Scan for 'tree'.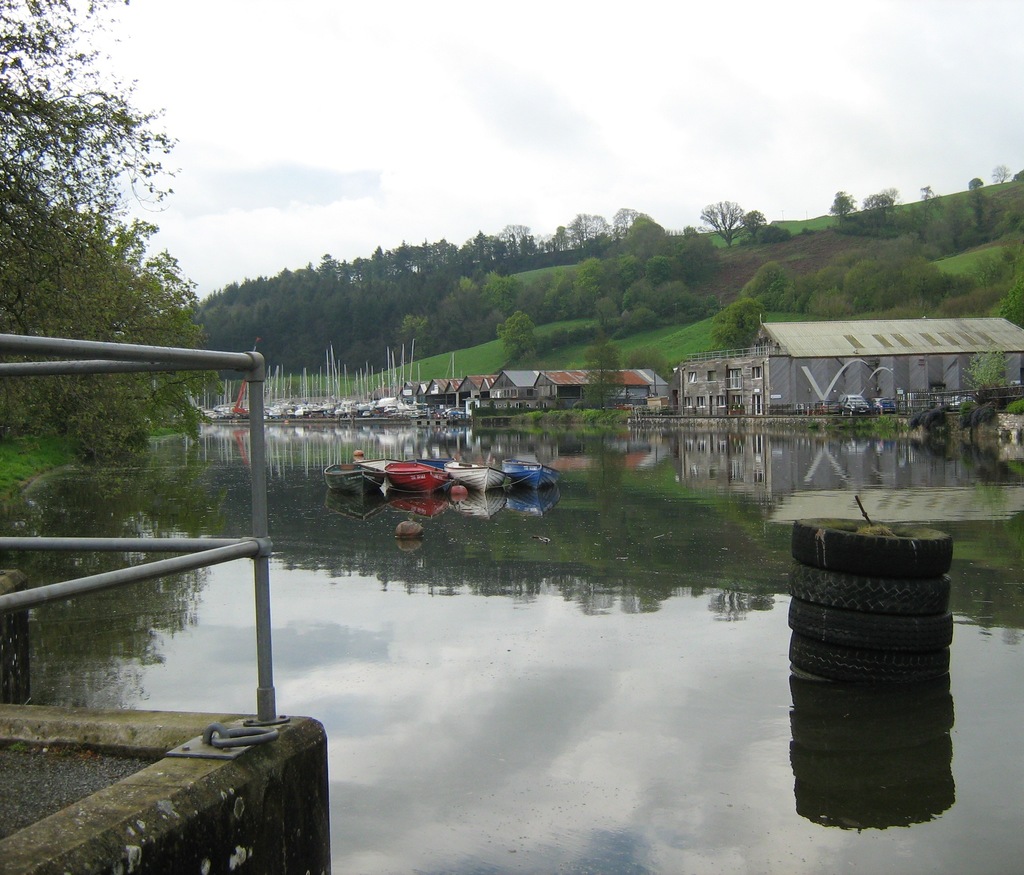
Scan result: l=625, t=344, r=671, b=378.
